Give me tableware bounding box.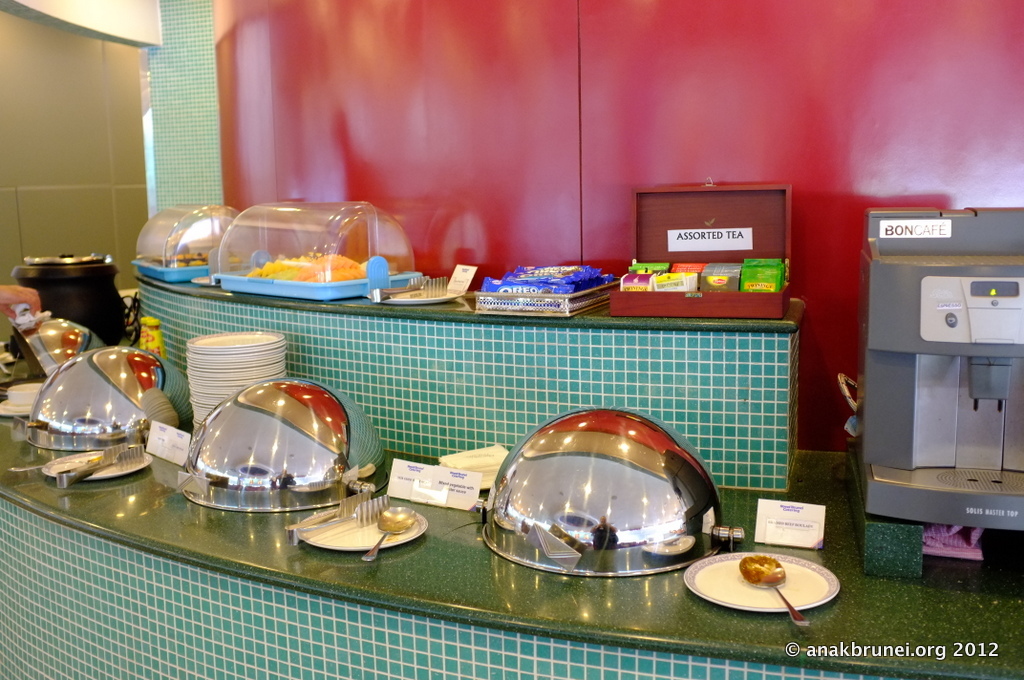
(295,501,428,550).
